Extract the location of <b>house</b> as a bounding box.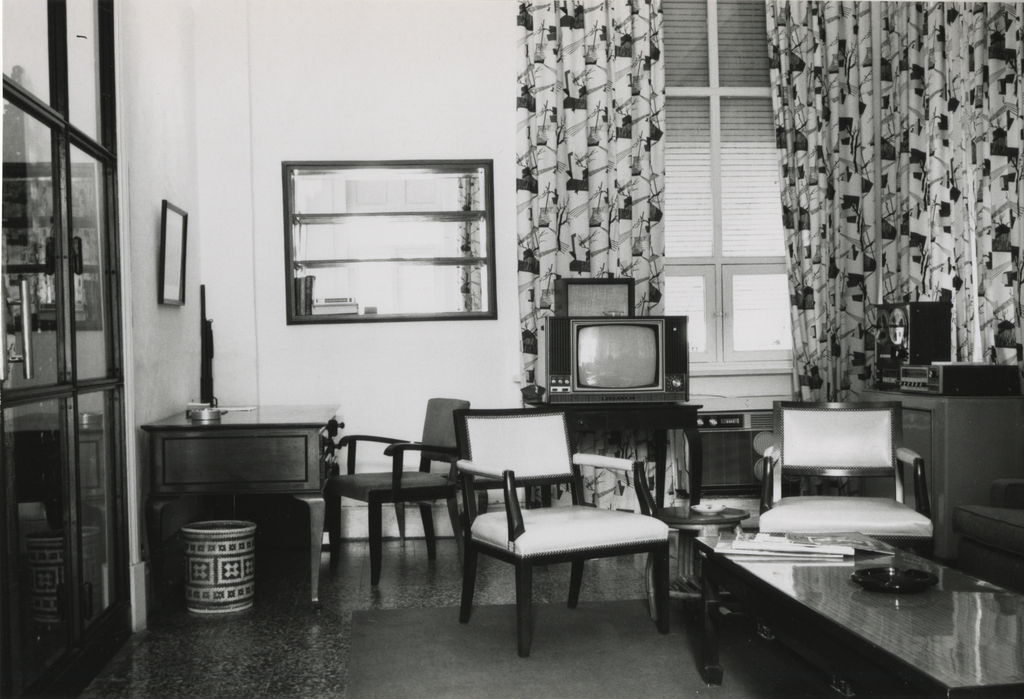
bbox(1, 0, 1023, 696).
